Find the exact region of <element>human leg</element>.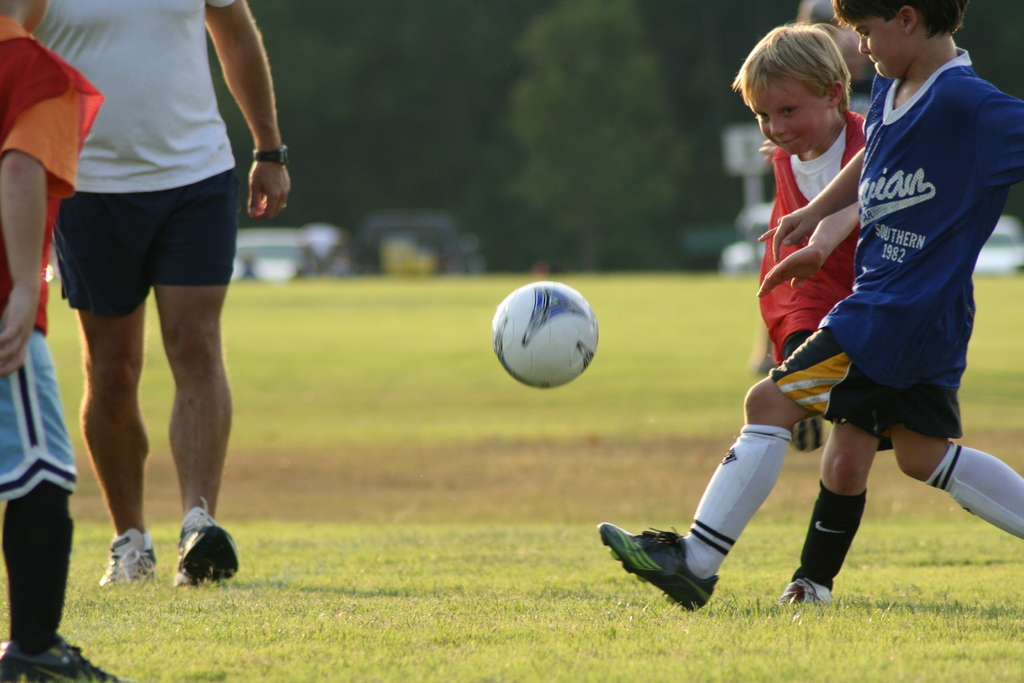
Exact region: (x1=52, y1=193, x2=155, y2=586).
